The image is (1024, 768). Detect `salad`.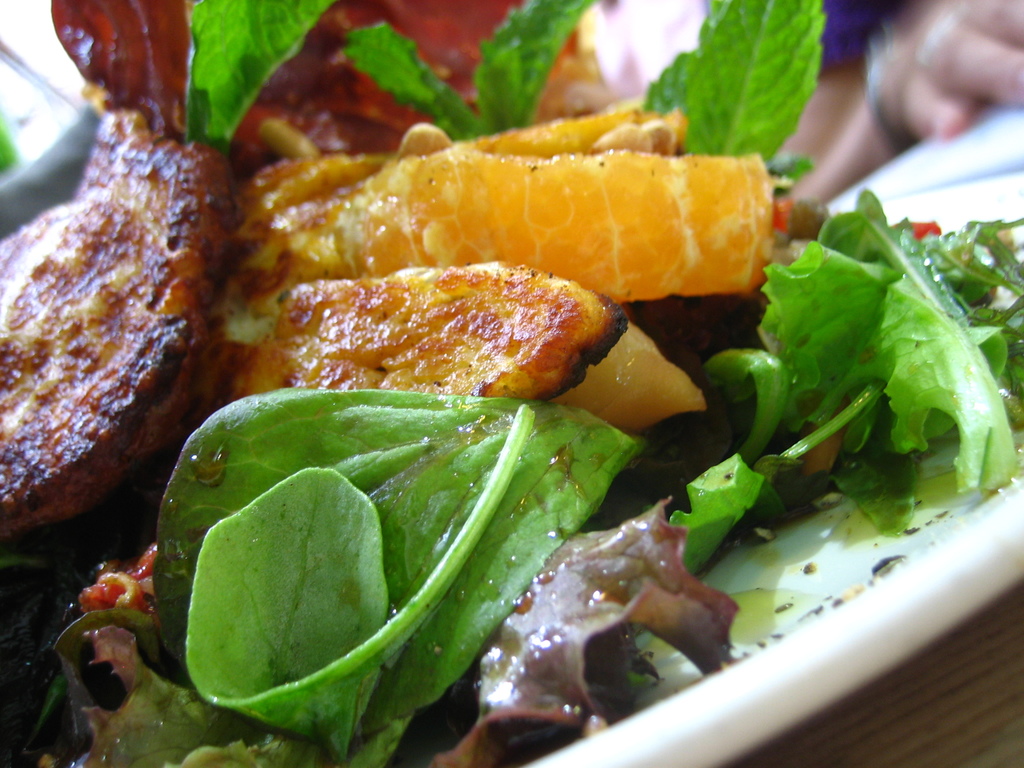
Detection: 0/0/1023/767.
